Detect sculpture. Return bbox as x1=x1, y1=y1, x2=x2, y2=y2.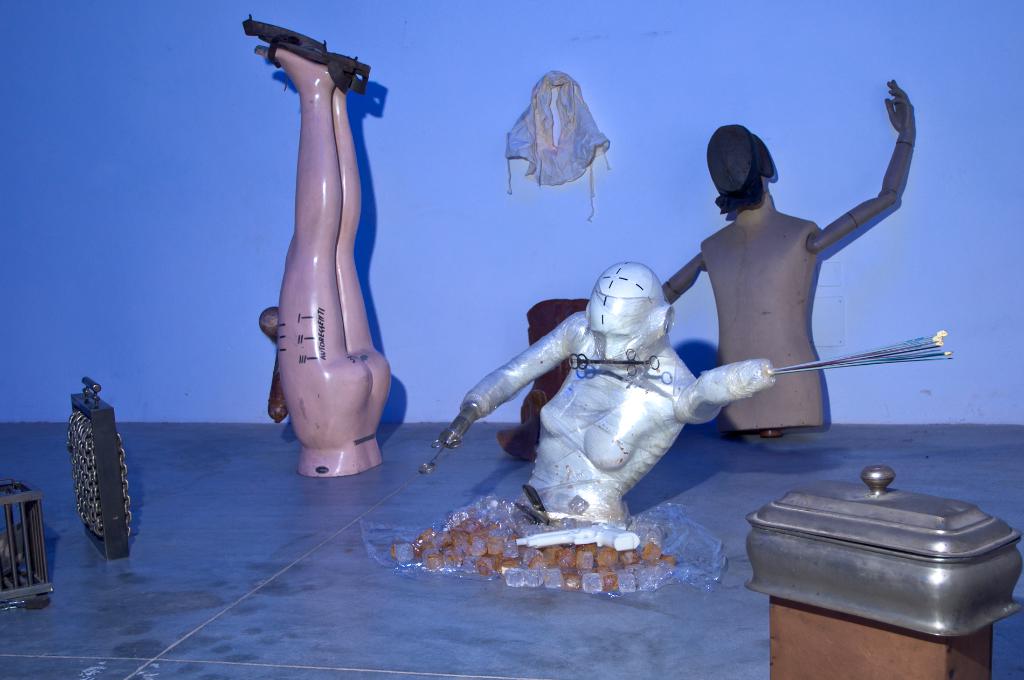
x1=423, y1=255, x2=778, y2=542.
